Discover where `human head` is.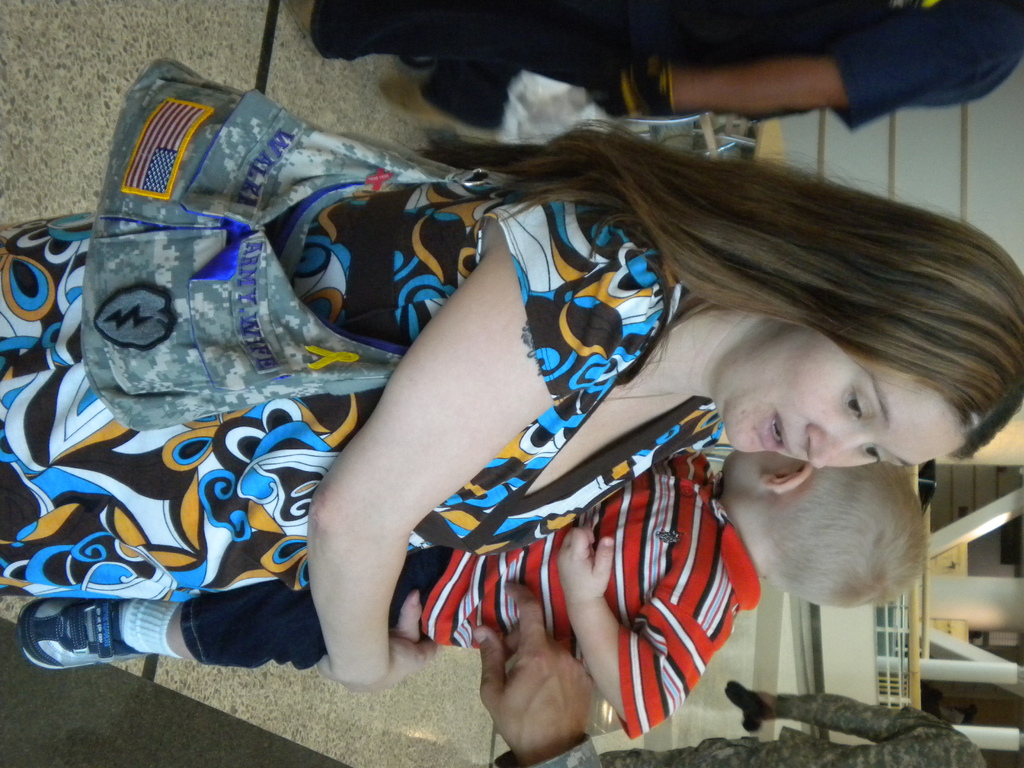
Discovered at 724,450,925,612.
